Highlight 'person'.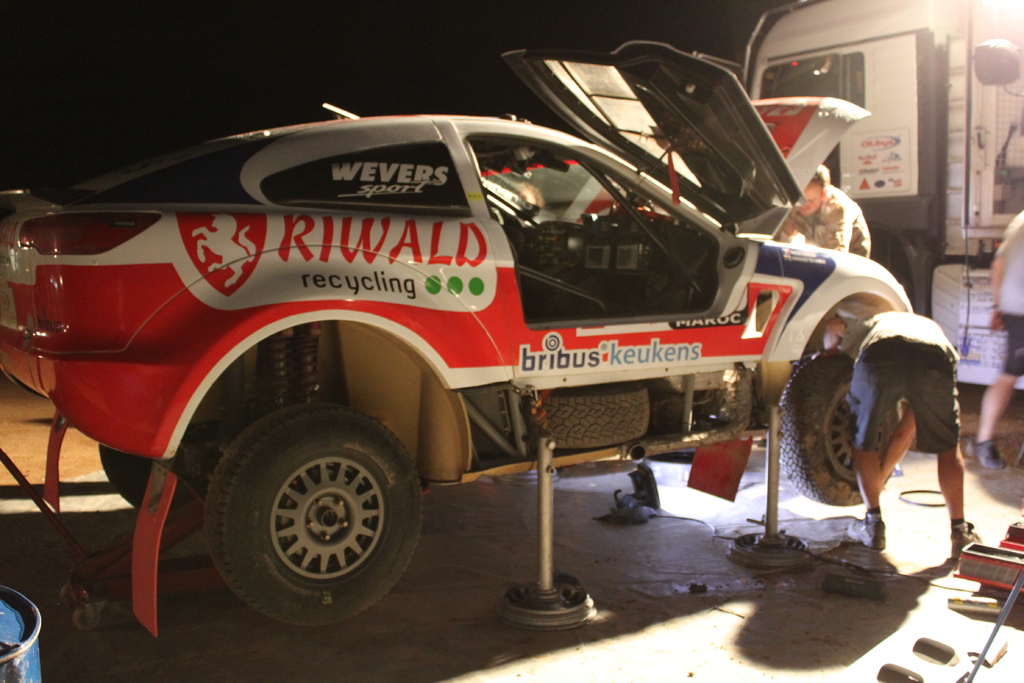
Highlighted region: box=[767, 157, 872, 252].
